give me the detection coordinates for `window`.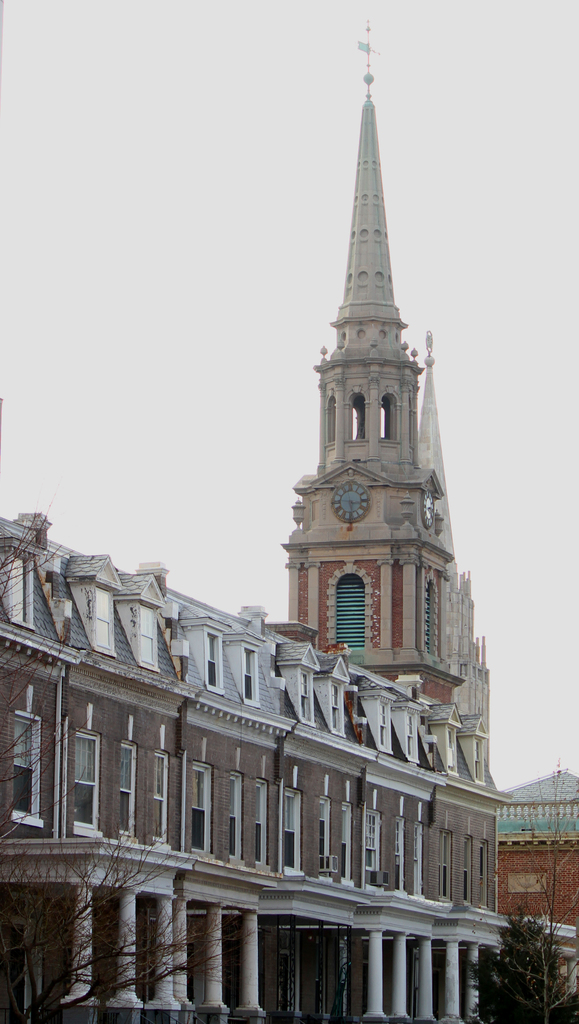
(x1=414, y1=821, x2=426, y2=896).
